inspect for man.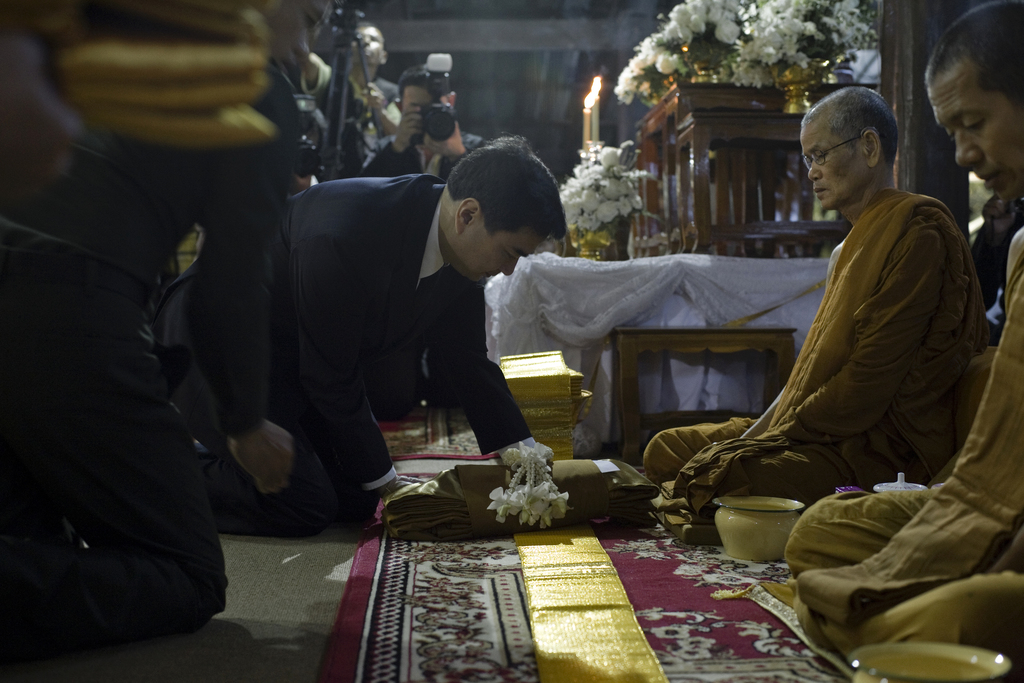
Inspection: l=150, t=134, r=569, b=537.
